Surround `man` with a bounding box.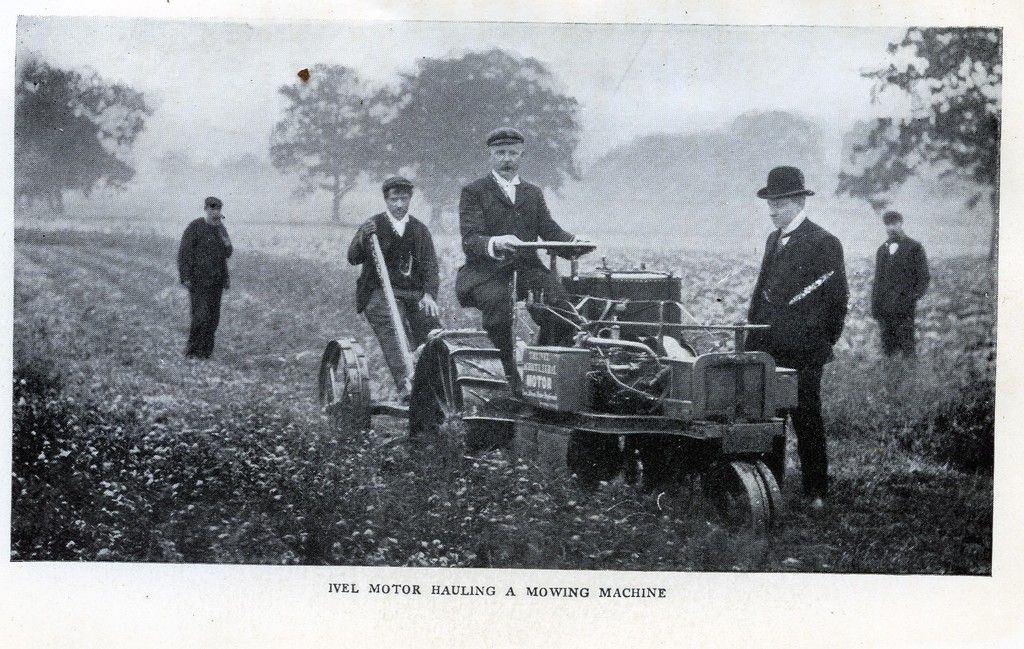
[725, 156, 862, 488].
